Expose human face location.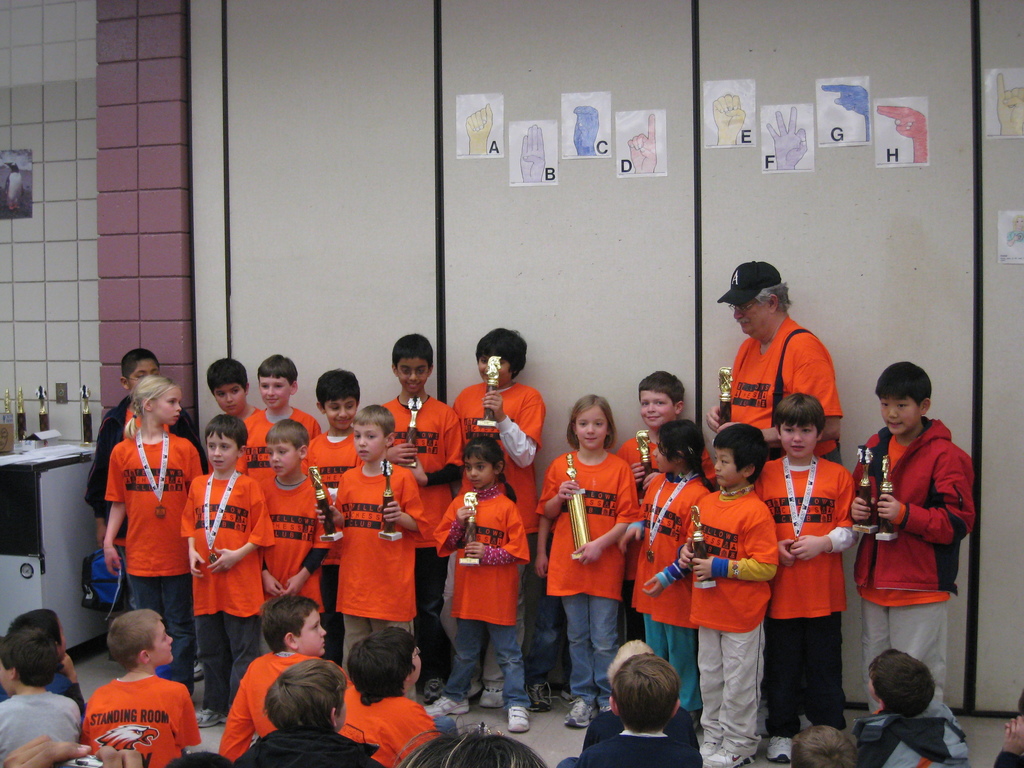
Exposed at <bbox>154, 622, 176, 663</bbox>.
